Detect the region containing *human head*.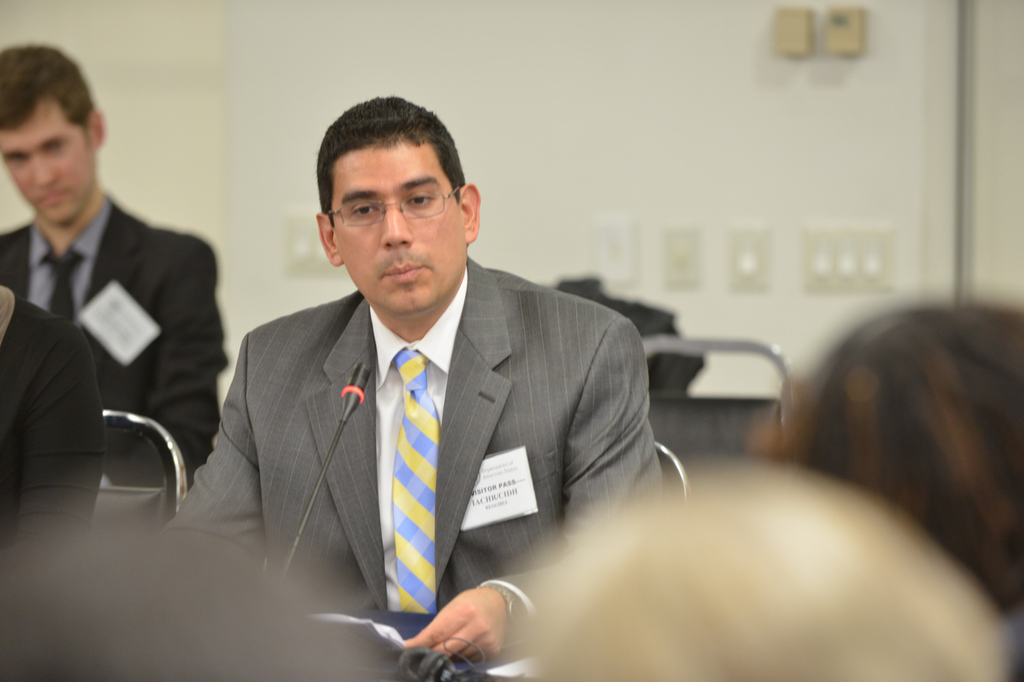
772:308:1023:607.
